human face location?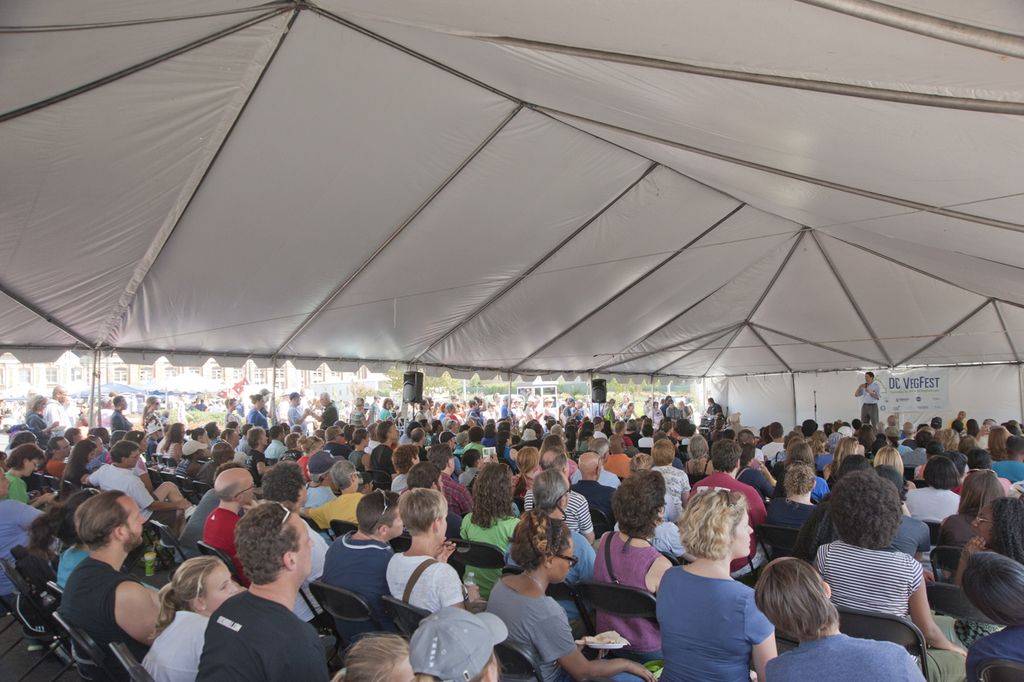
crop(204, 558, 239, 611)
